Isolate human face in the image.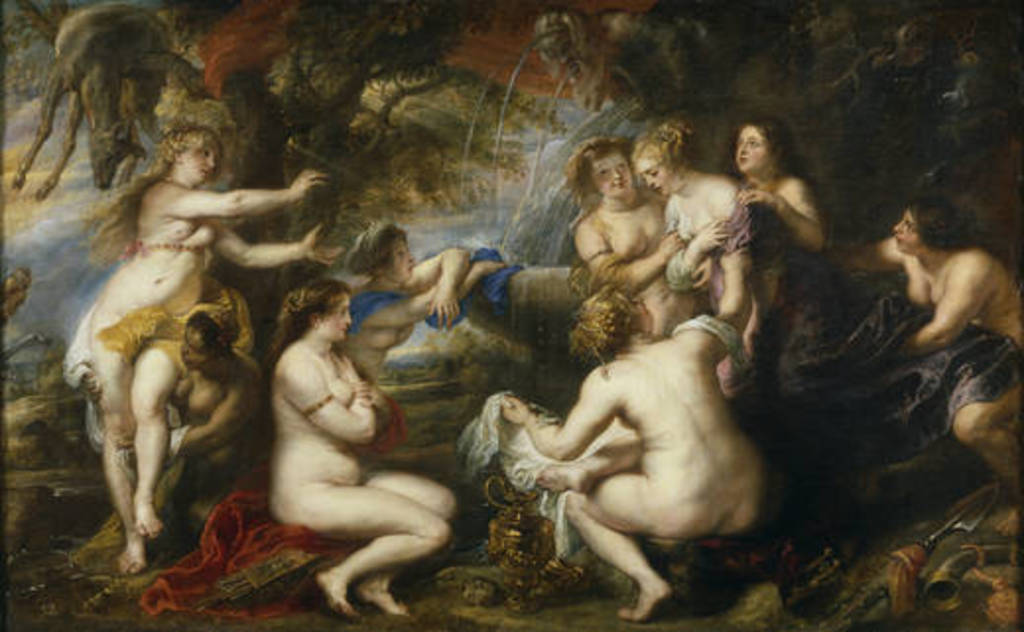
Isolated region: bbox(735, 126, 776, 173).
